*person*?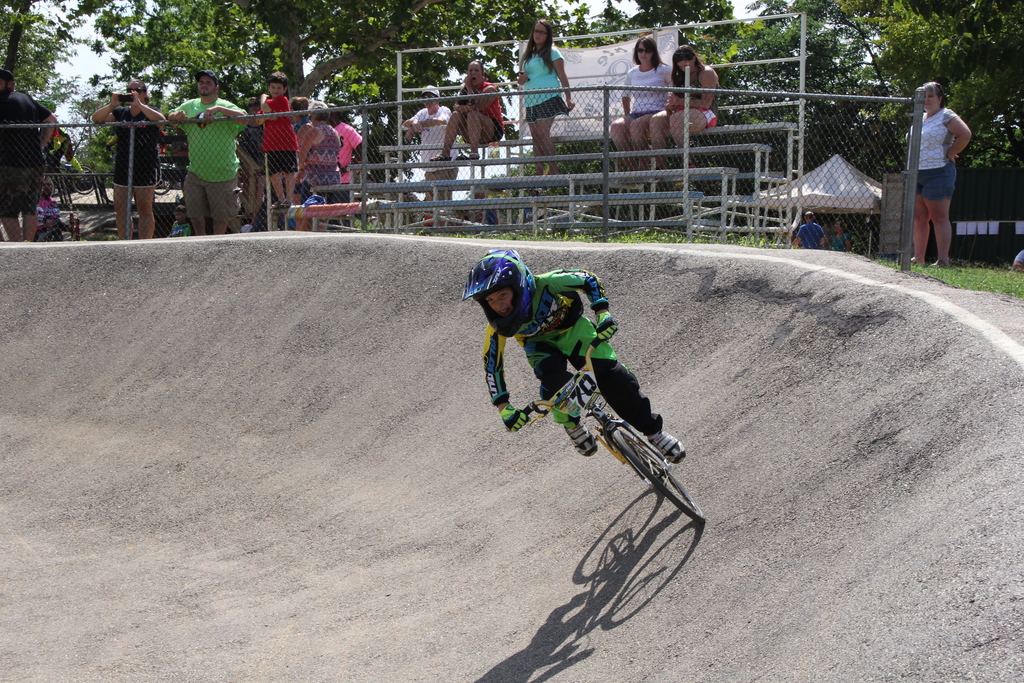
(x1=825, y1=219, x2=854, y2=247)
